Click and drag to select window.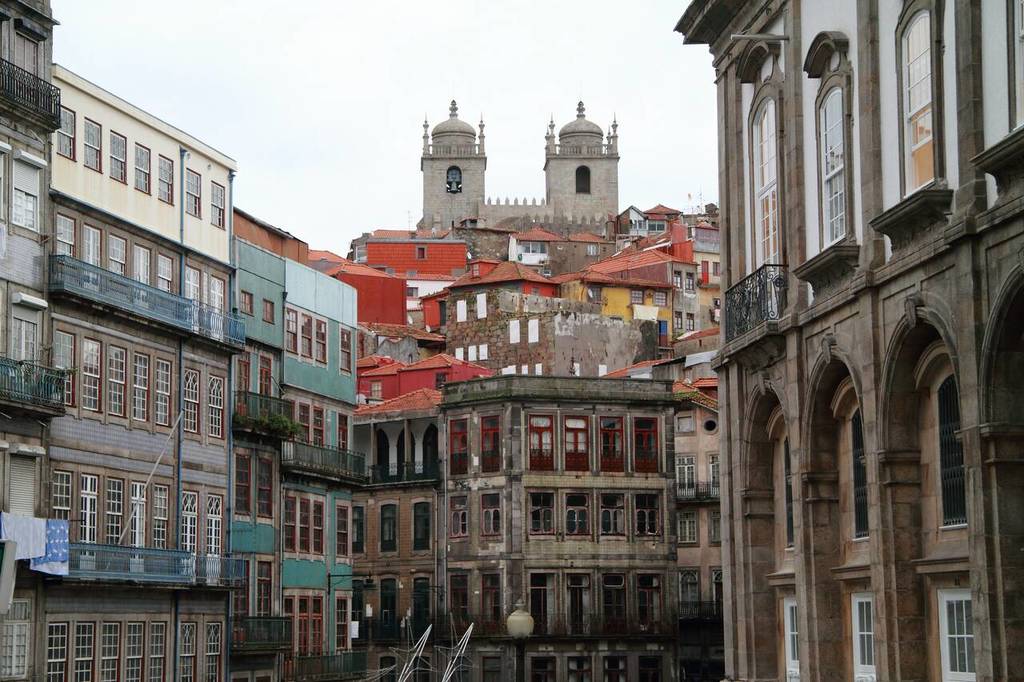
Selection: pyautogui.locateOnScreen(479, 413, 500, 473).
